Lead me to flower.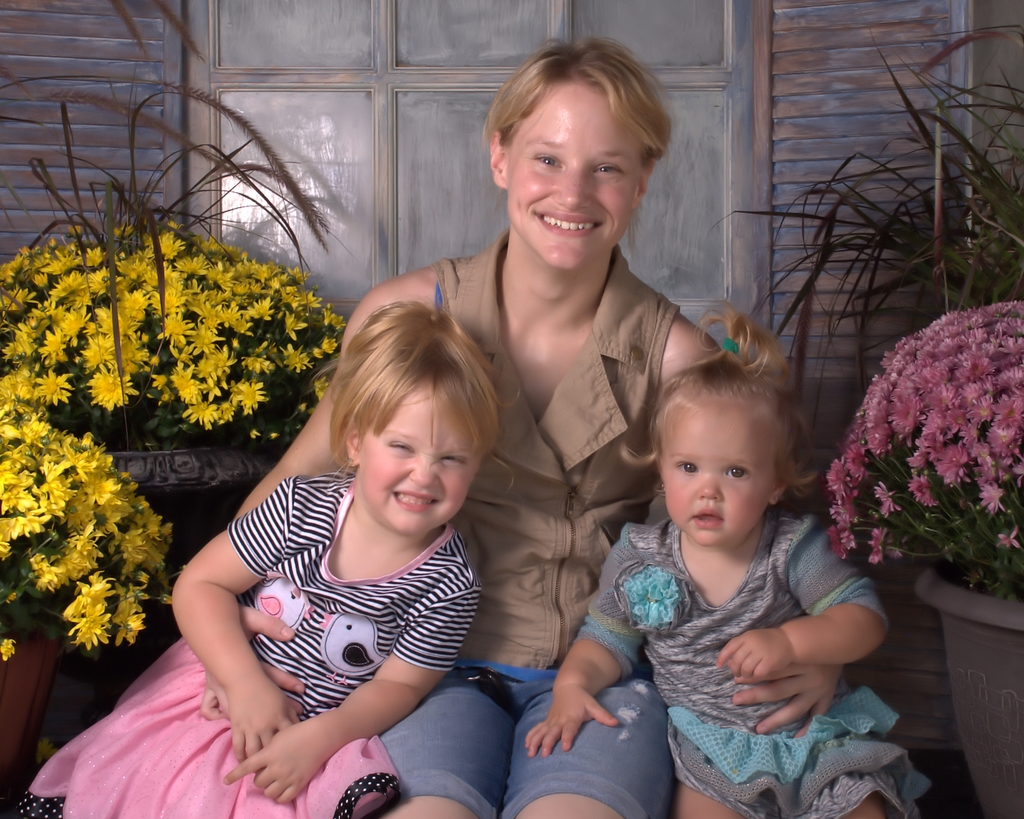
Lead to [x1=180, y1=395, x2=218, y2=427].
